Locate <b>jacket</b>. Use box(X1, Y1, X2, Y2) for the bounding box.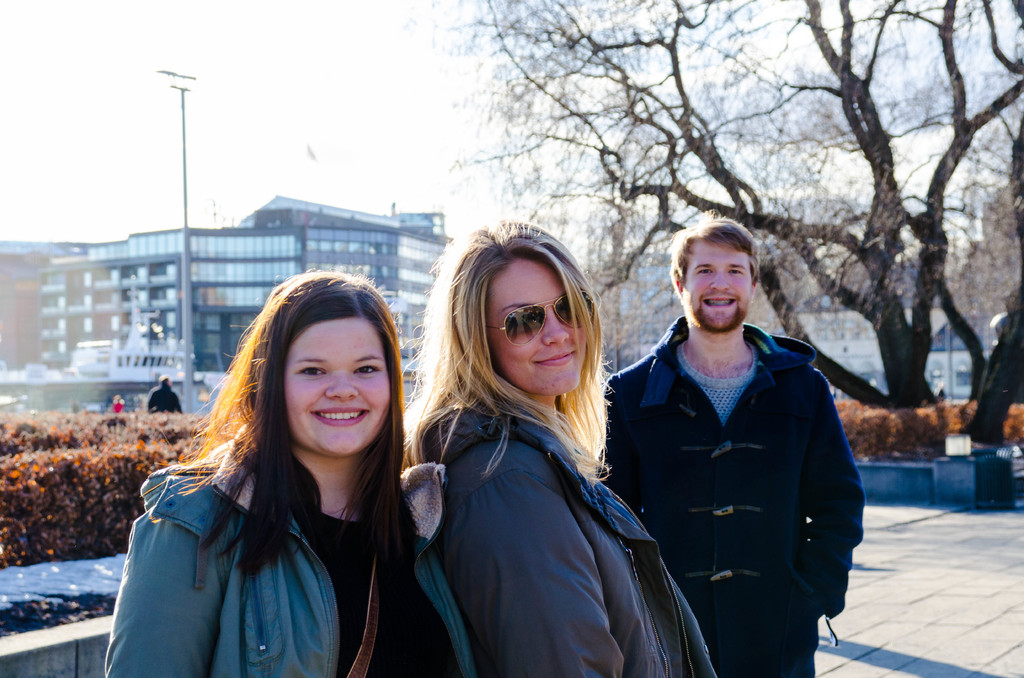
box(102, 420, 479, 677).
